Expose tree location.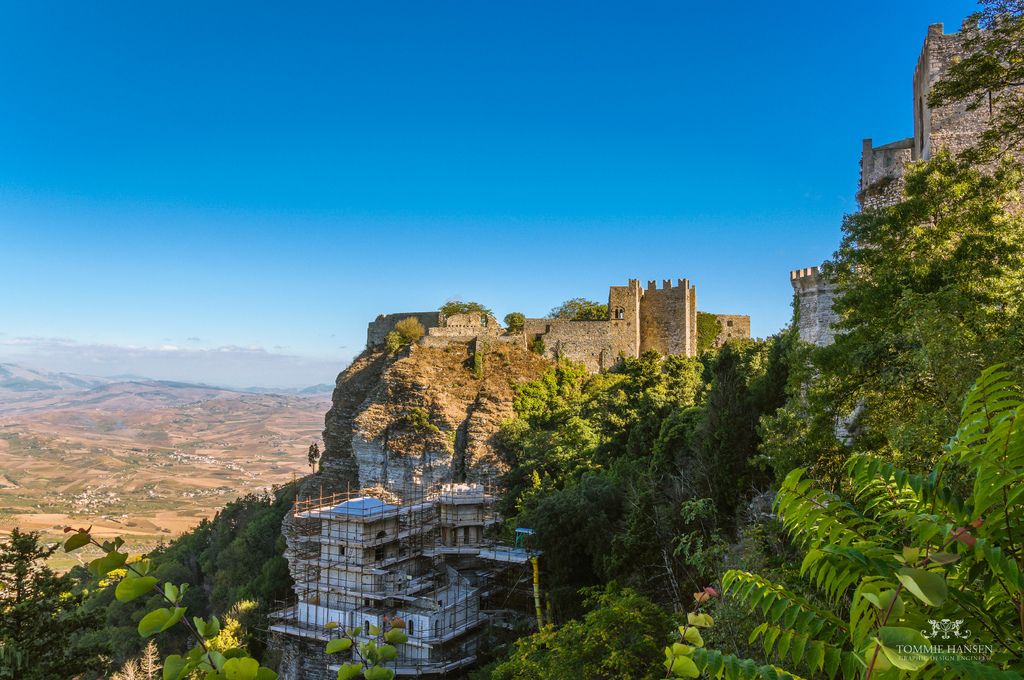
Exposed at box=[584, 302, 611, 321].
